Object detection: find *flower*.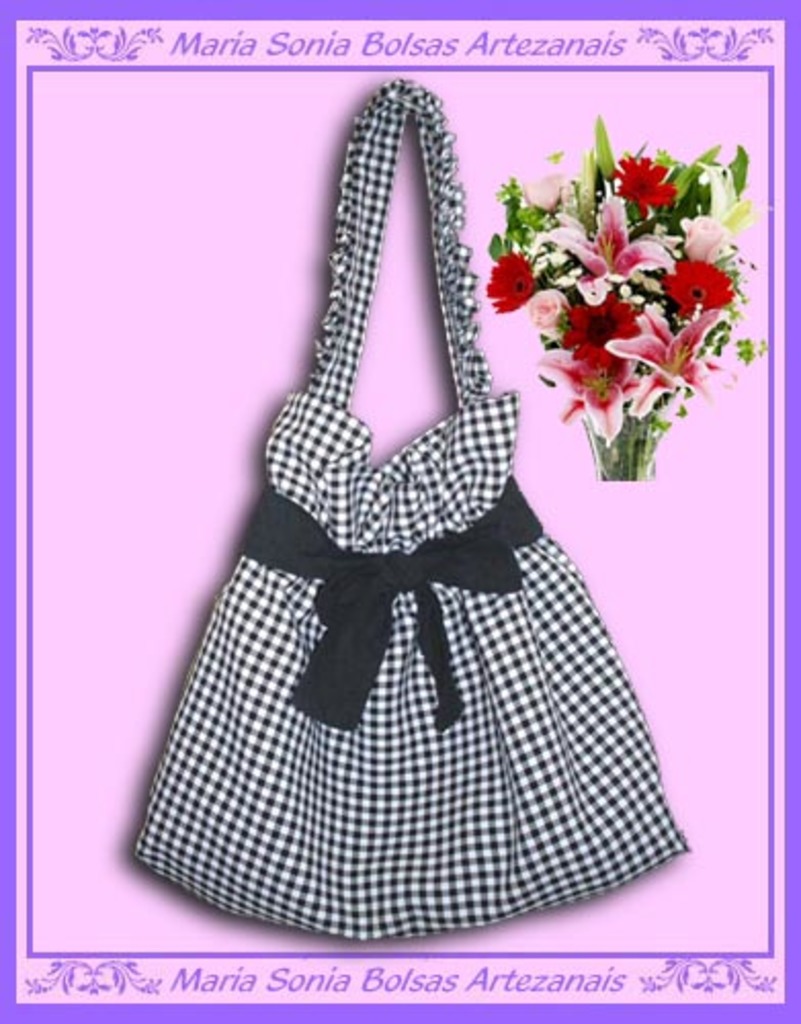
box=[492, 254, 535, 311].
